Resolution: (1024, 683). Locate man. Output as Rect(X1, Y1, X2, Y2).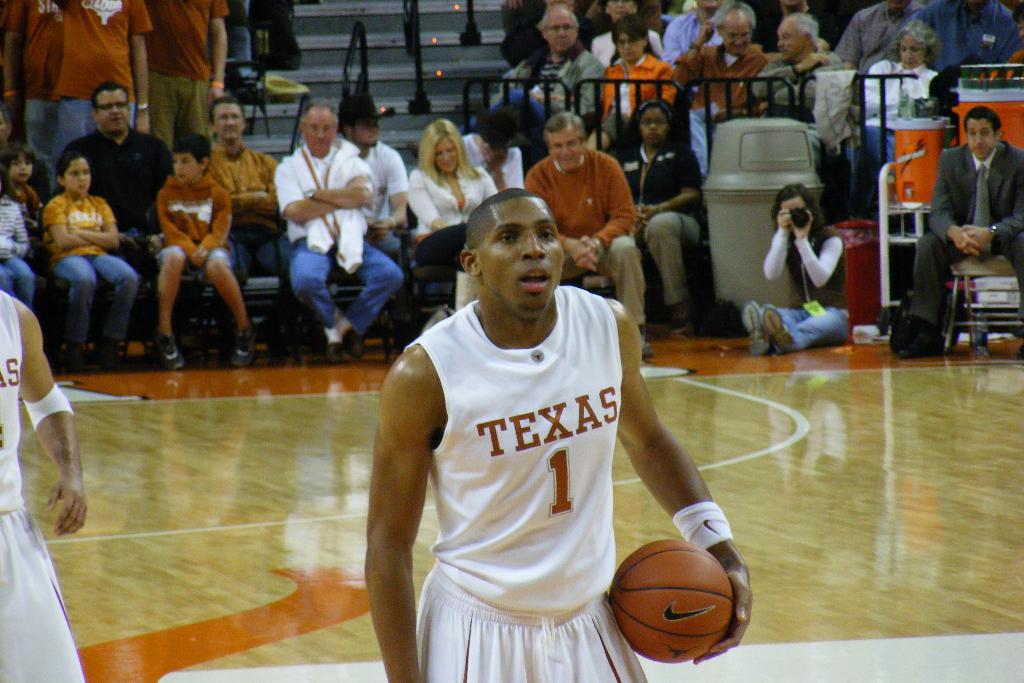
Rect(339, 94, 404, 256).
